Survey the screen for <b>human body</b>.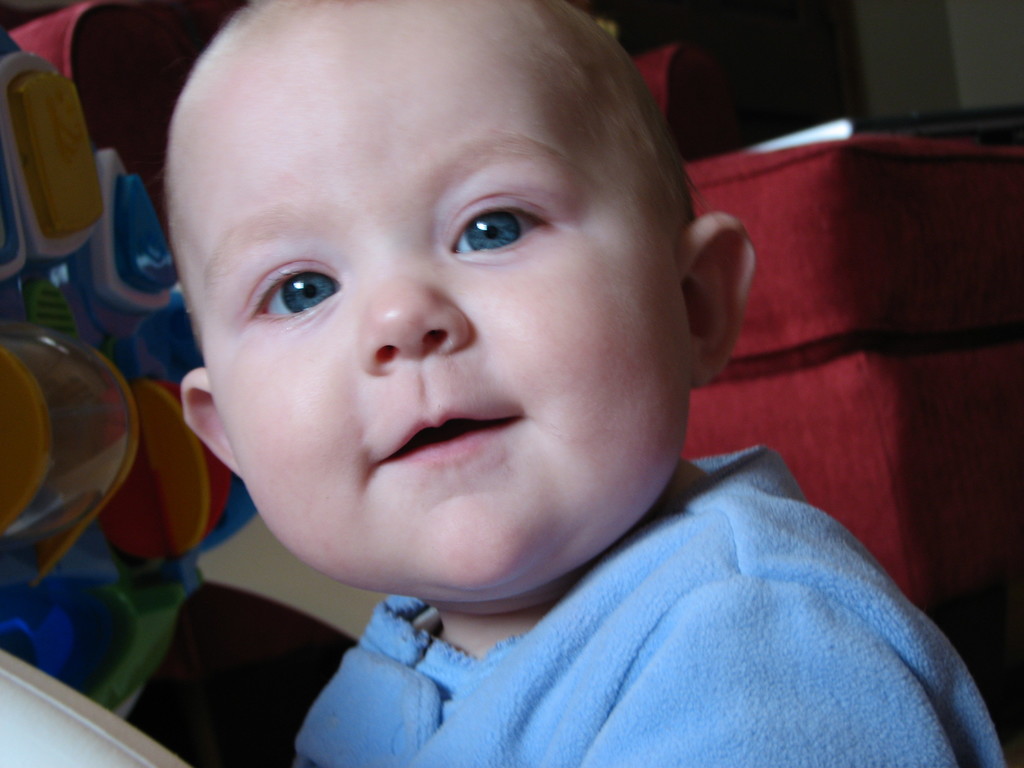
Survey found: <bbox>179, 0, 1006, 767</bbox>.
